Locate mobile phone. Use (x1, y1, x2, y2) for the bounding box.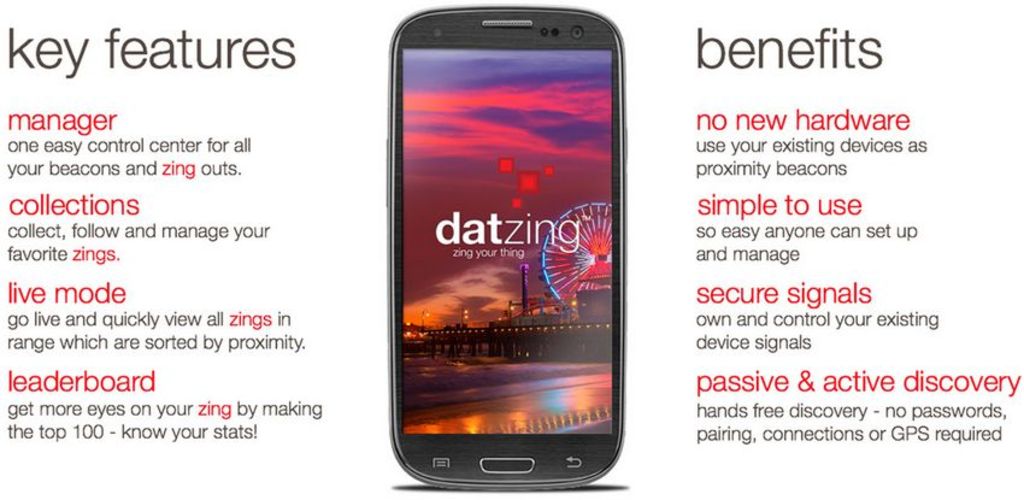
(390, 2, 625, 493).
